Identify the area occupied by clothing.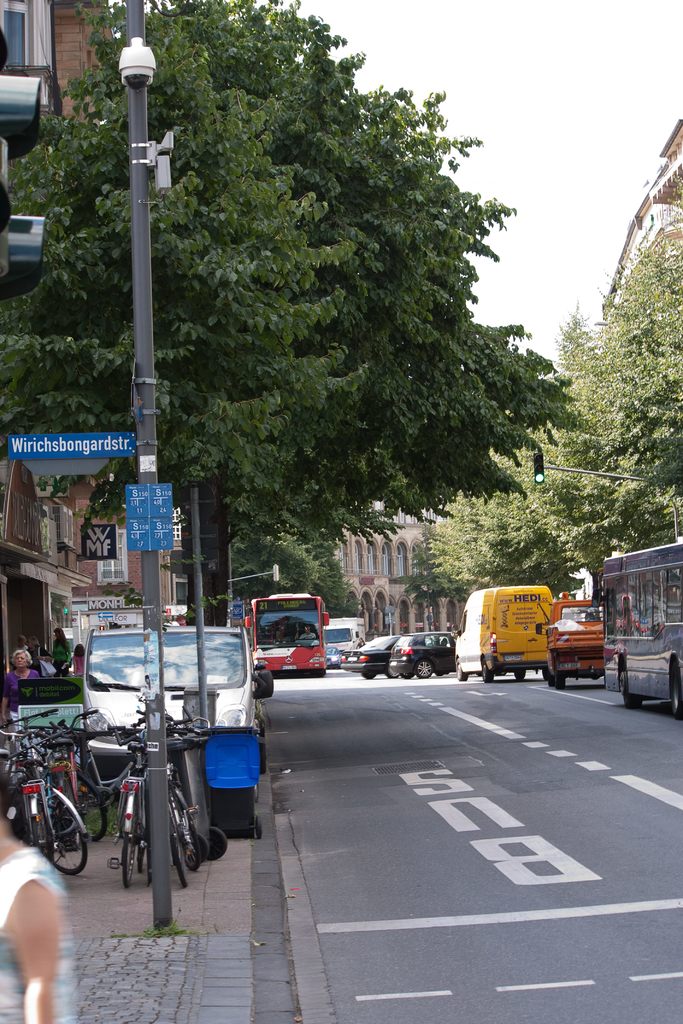
Area: bbox=(49, 640, 77, 671).
